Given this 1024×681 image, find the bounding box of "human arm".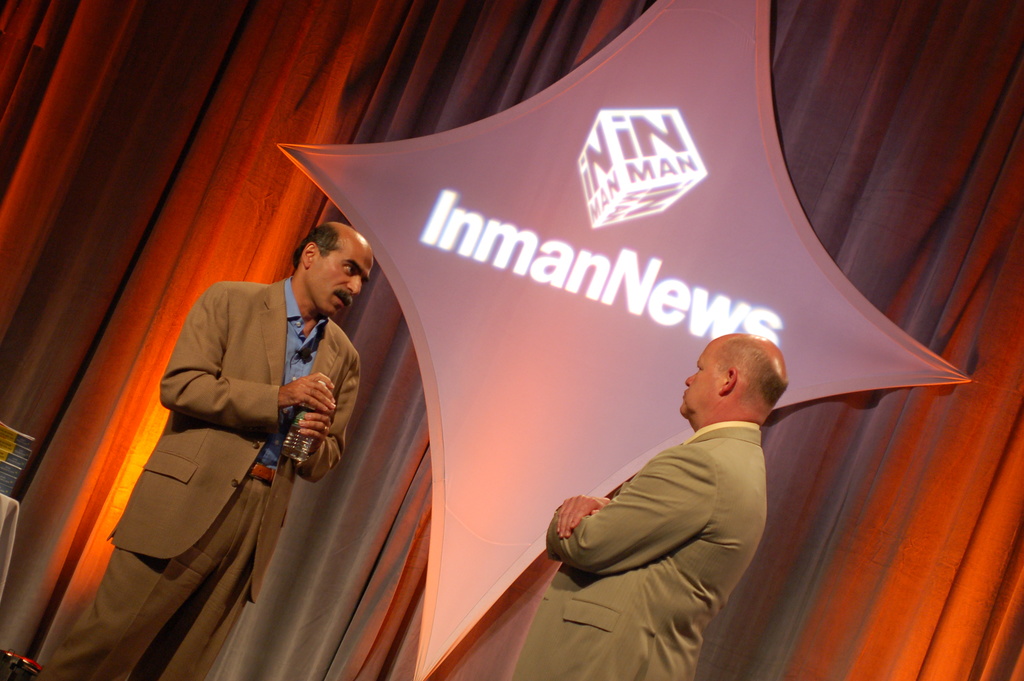
[left=161, top=270, right=339, bottom=435].
